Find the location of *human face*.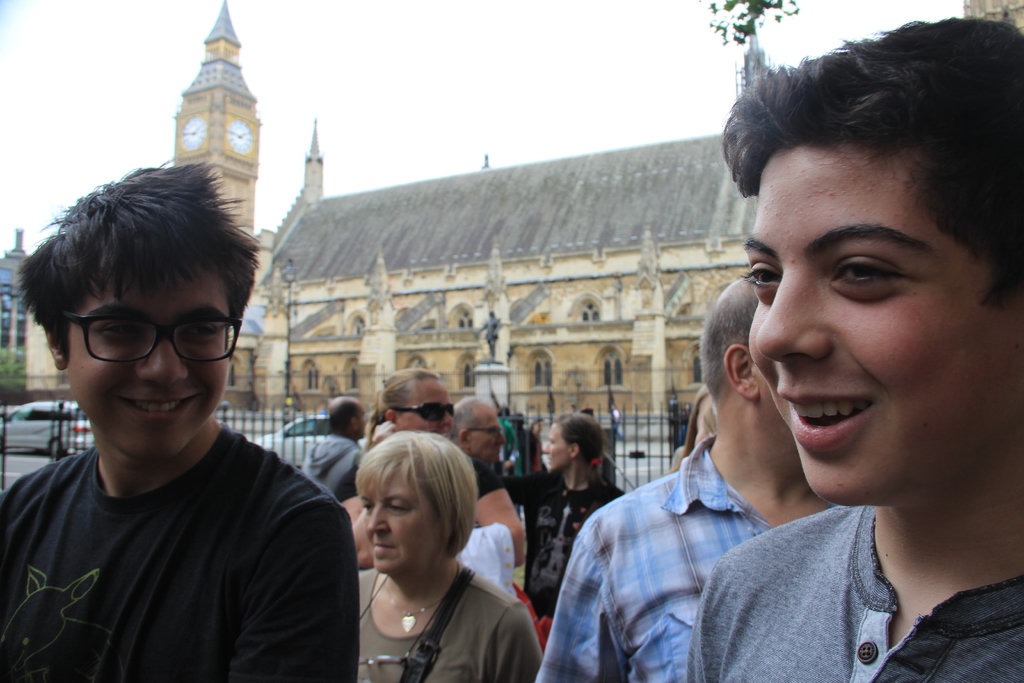
Location: bbox=(69, 263, 225, 458).
